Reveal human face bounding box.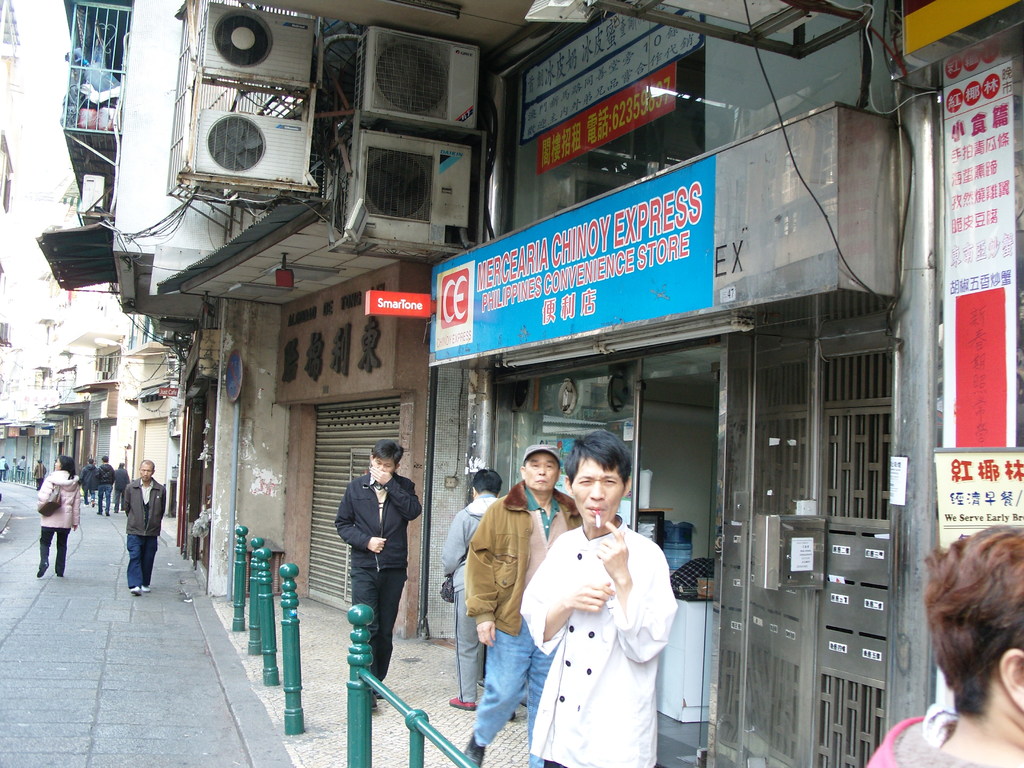
Revealed: left=142, top=462, right=157, bottom=481.
